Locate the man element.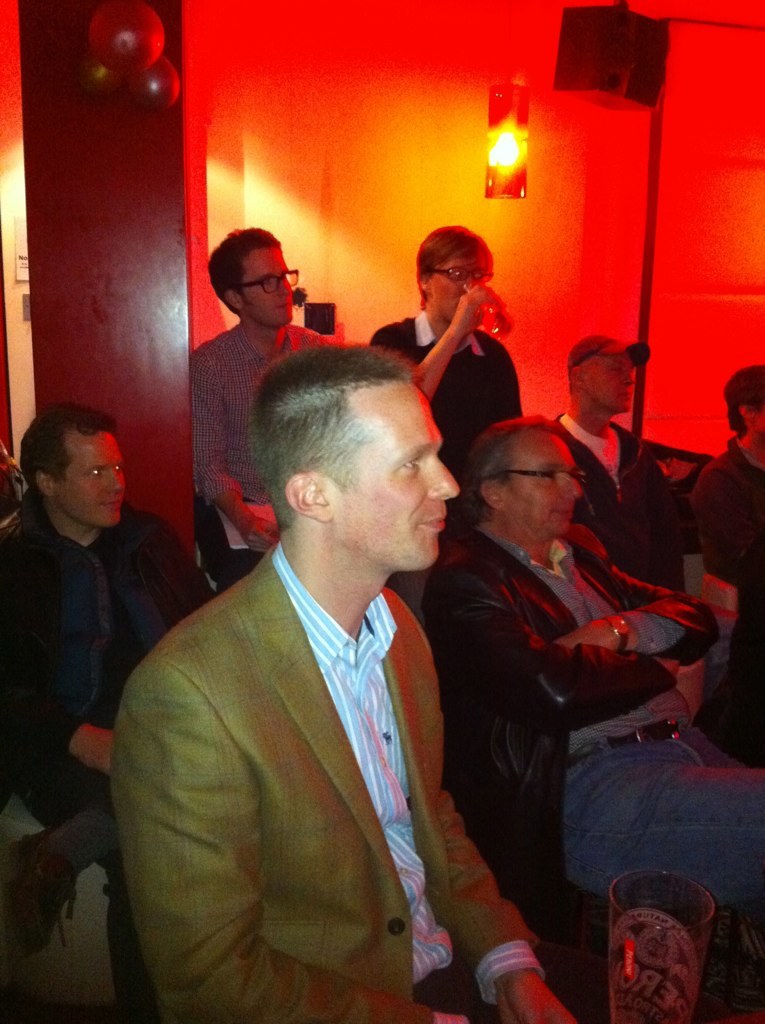
Element bbox: [128, 249, 513, 1023].
